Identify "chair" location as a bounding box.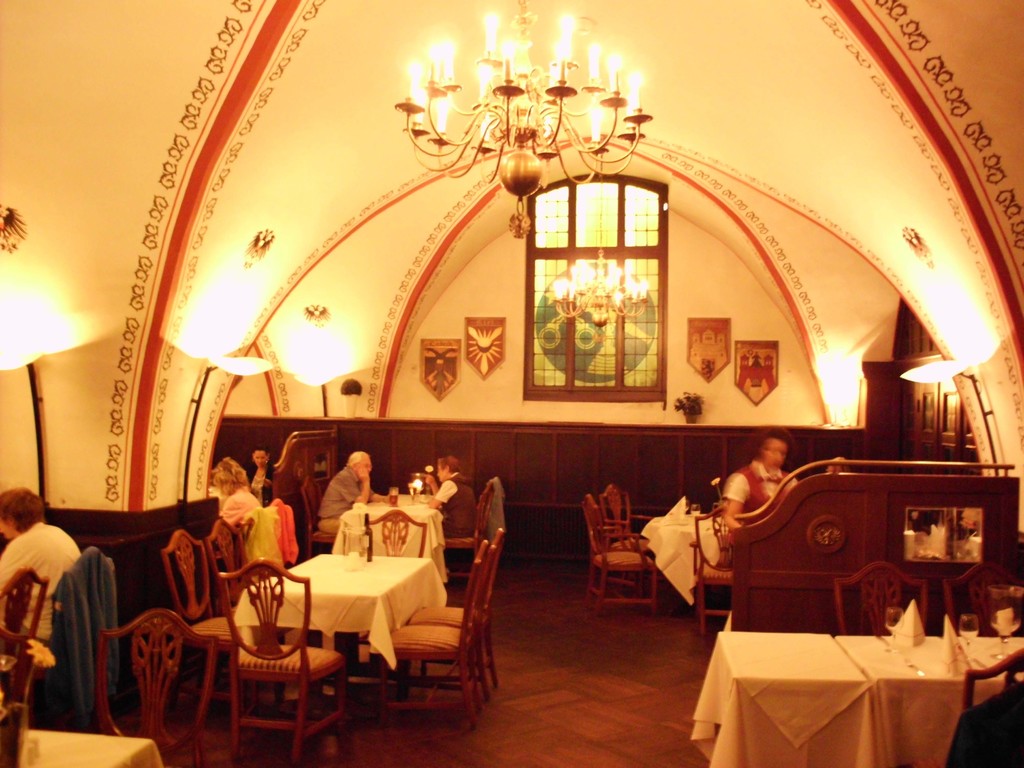
(831,563,927,636).
